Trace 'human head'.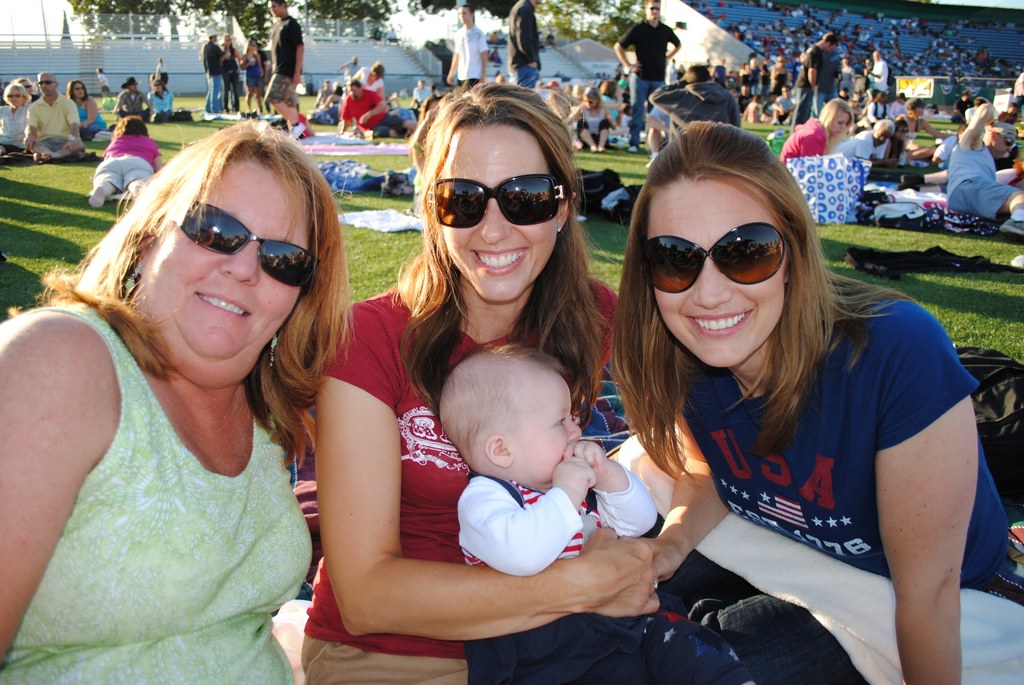
Traced to [left=639, top=120, right=810, bottom=367].
